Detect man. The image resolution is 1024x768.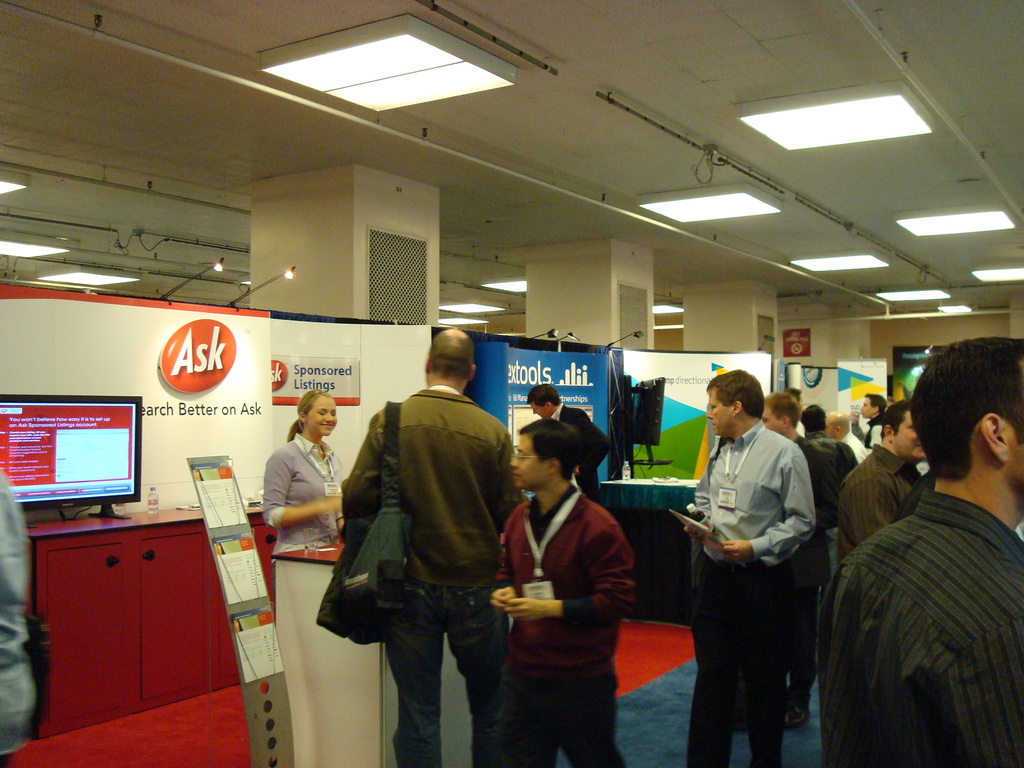
<bbox>759, 390, 827, 729</bbox>.
